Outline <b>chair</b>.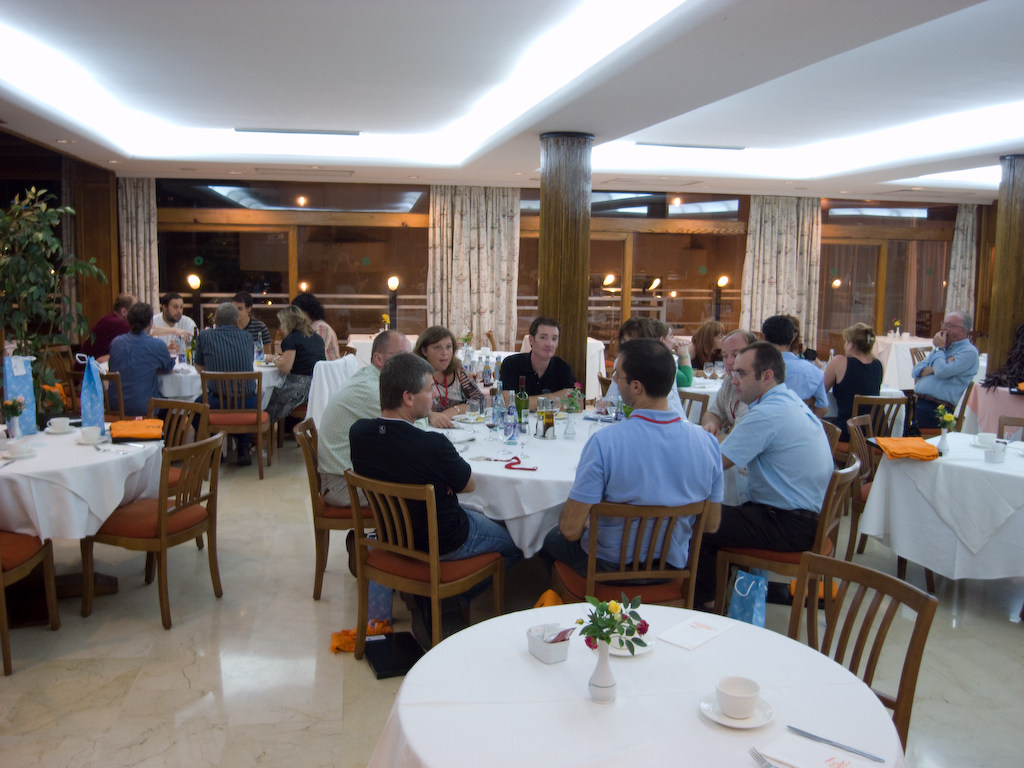
Outline: select_region(594, 371, 611, 401).
